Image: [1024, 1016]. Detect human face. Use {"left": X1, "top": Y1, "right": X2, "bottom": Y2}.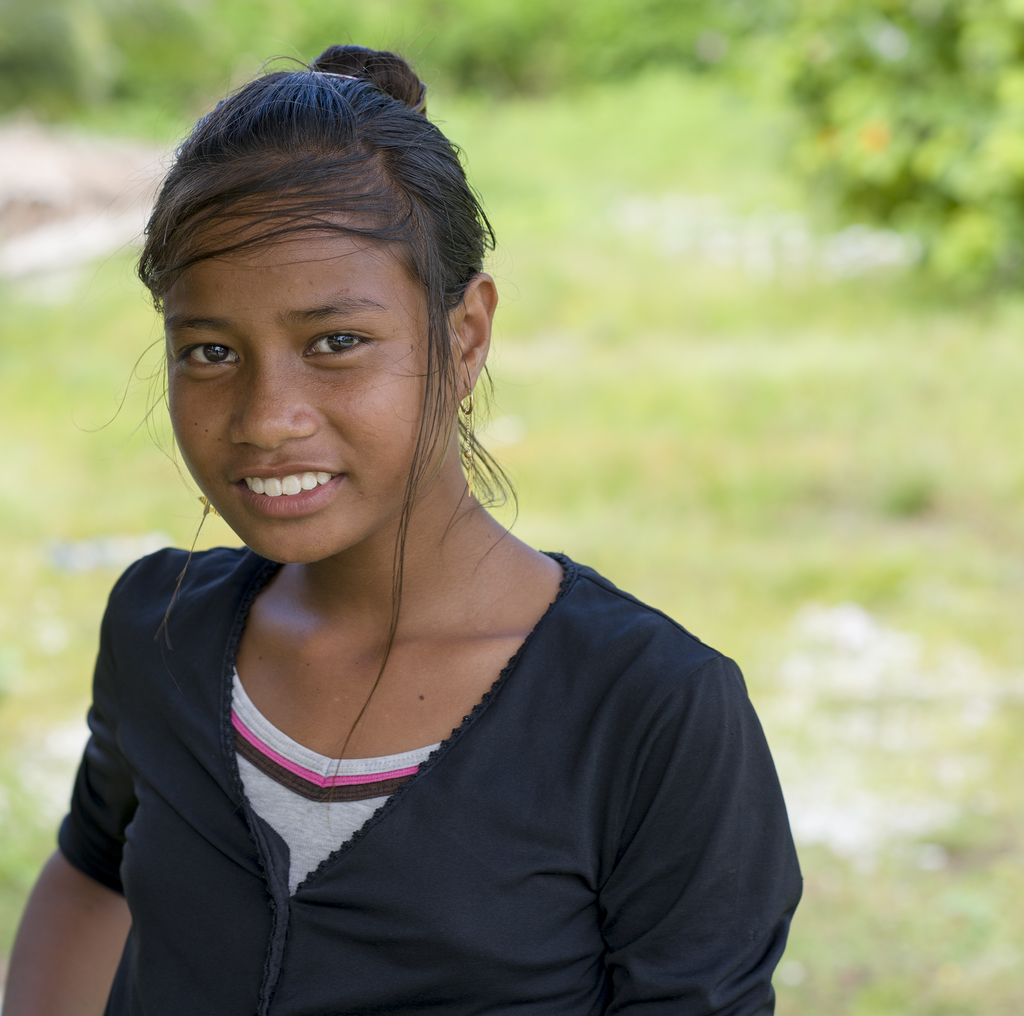
{"left": 157, "top": 193, "right": 444, "bottom": 561}.
